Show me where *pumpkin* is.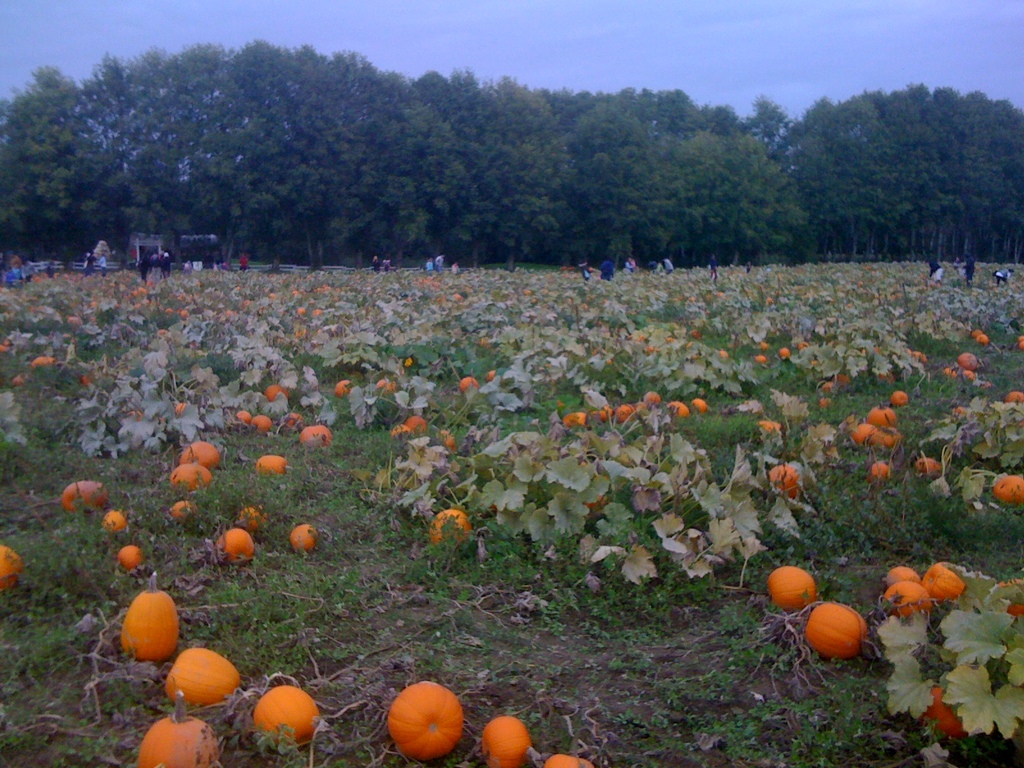
*pumpkin* is at crop(214, 527, 258, 565).
